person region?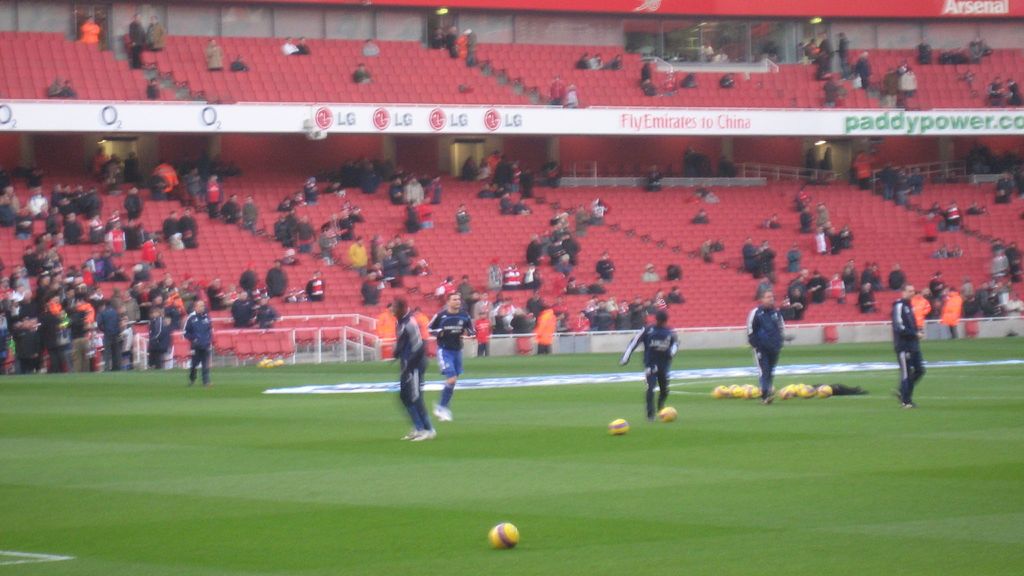
pyautogui.locateOnScreen(262, 257, 287, 296)
